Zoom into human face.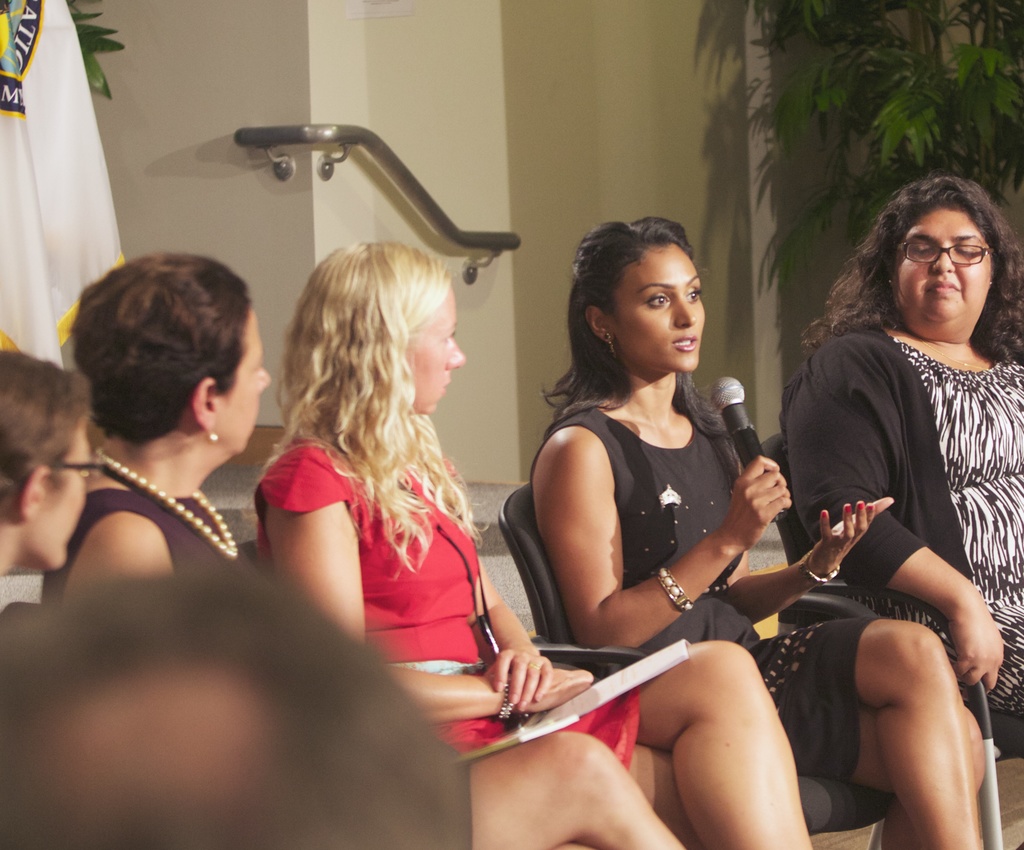
Zoom target: <region>612, 243, 706, 371</region>.
